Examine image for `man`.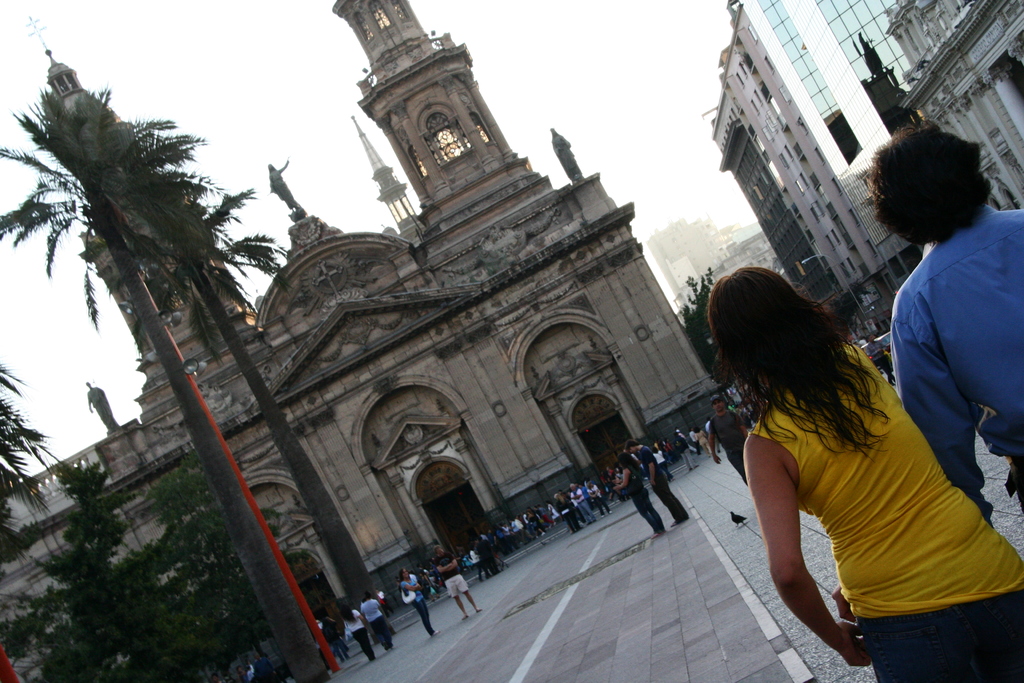
Examination result: select_region(509, 519, 524, 543).
